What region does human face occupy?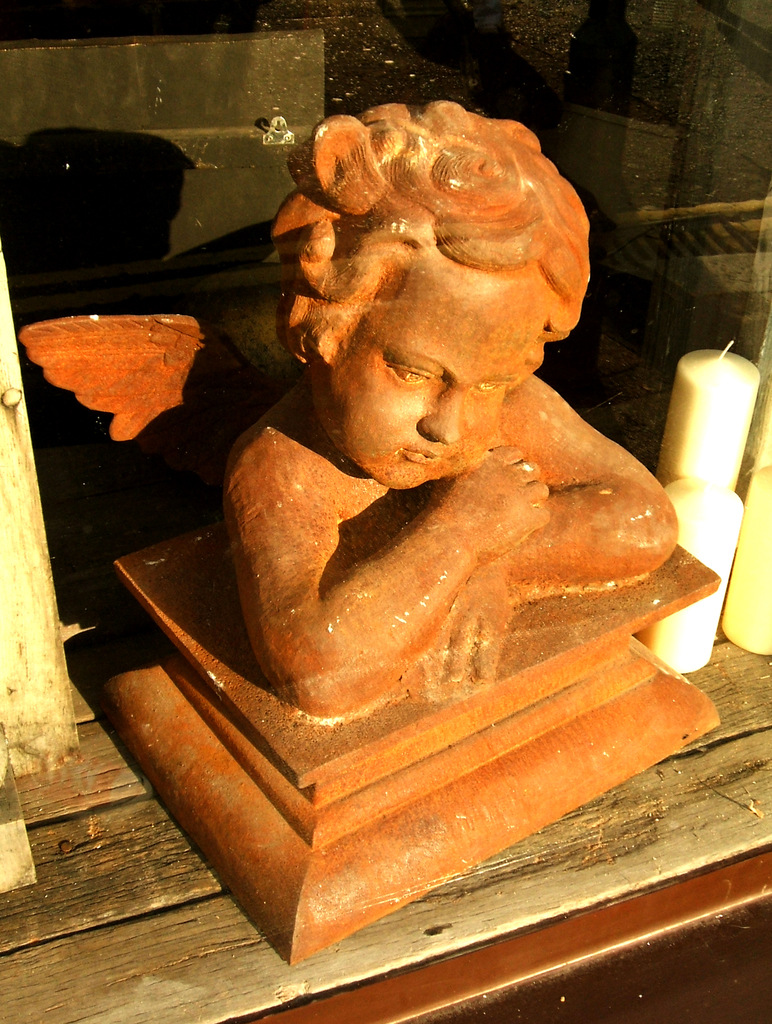
l=324, t=262, r=541, b=491.
